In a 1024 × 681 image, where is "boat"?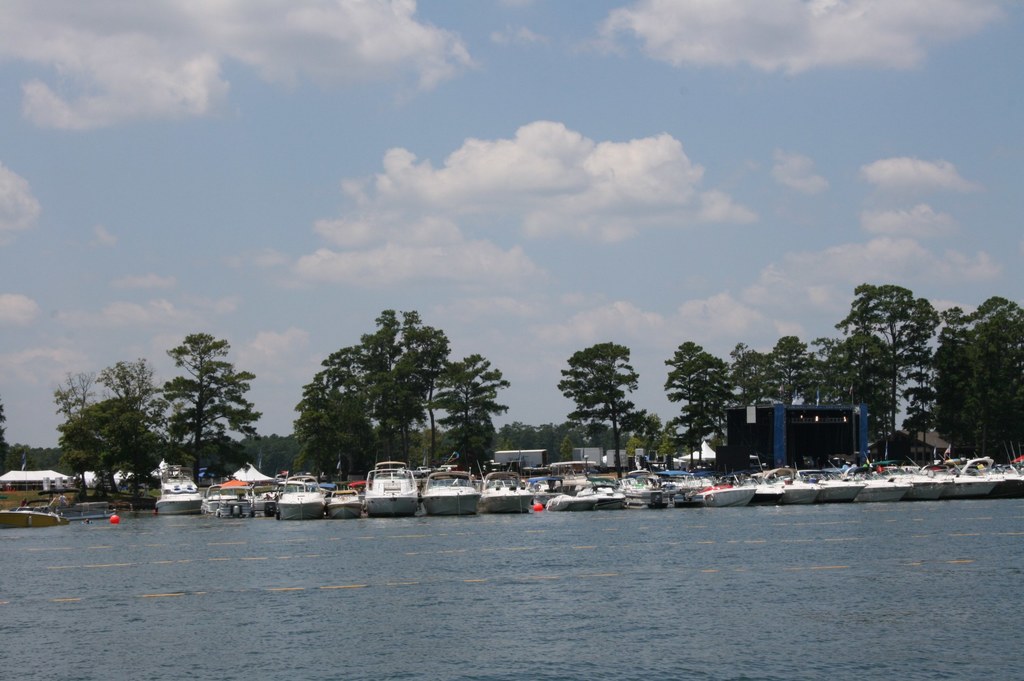
[x1=945, y1=459, x2=1023, y2=486].
